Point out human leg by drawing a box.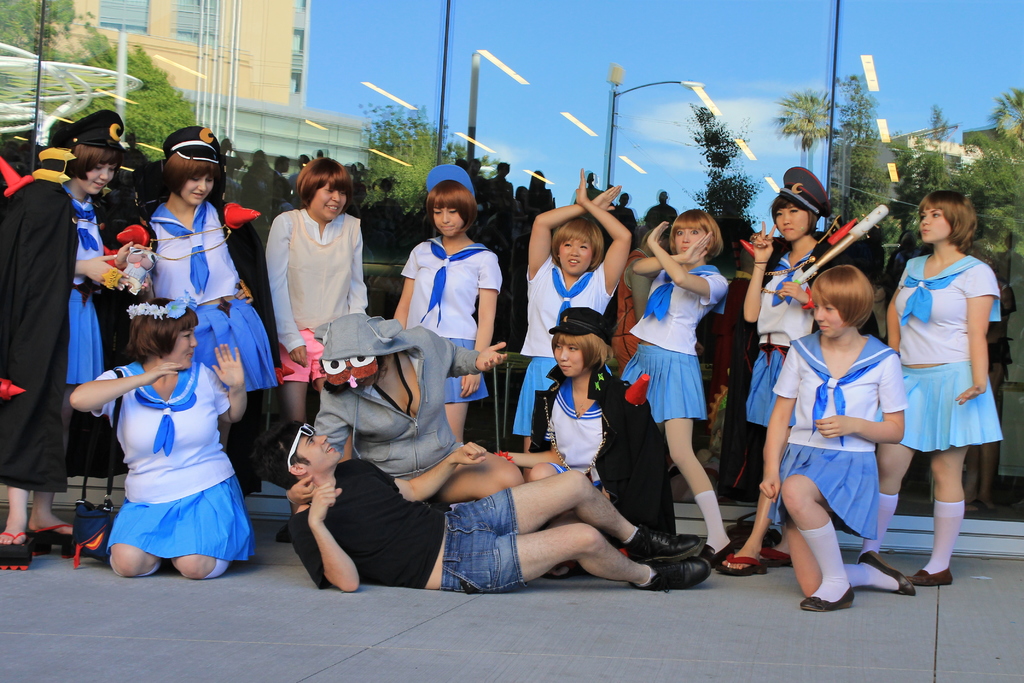
bbox=(447, 370, 469, 439).
